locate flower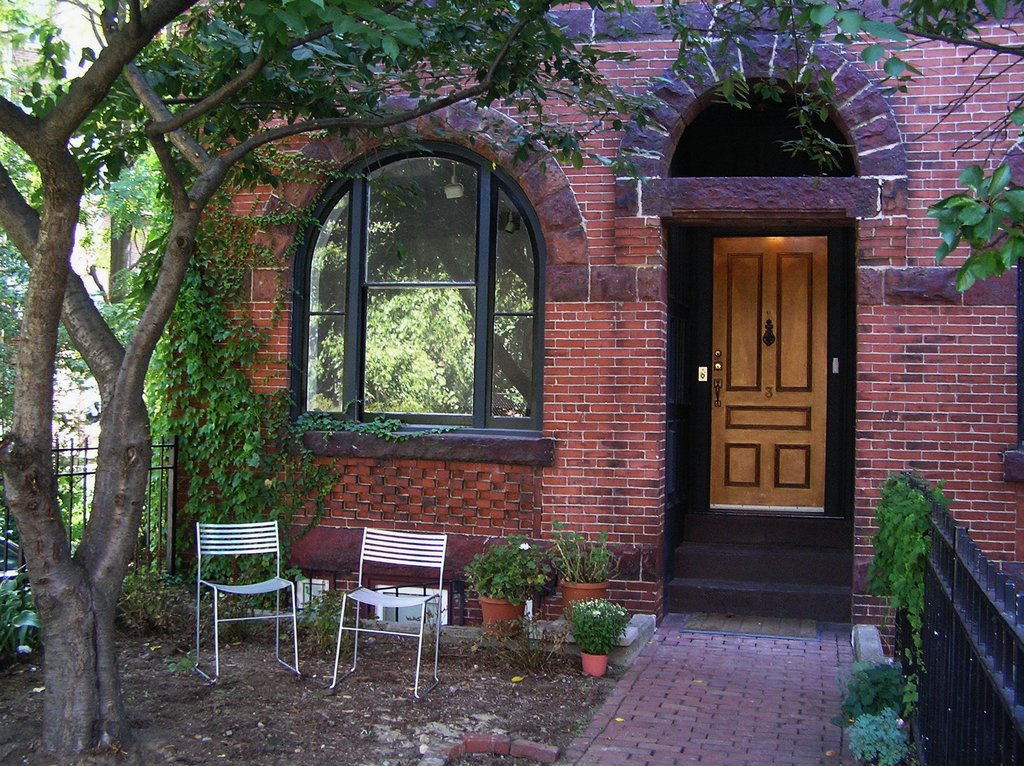
(x1=897, y1=717, x2=902, y2=725)
